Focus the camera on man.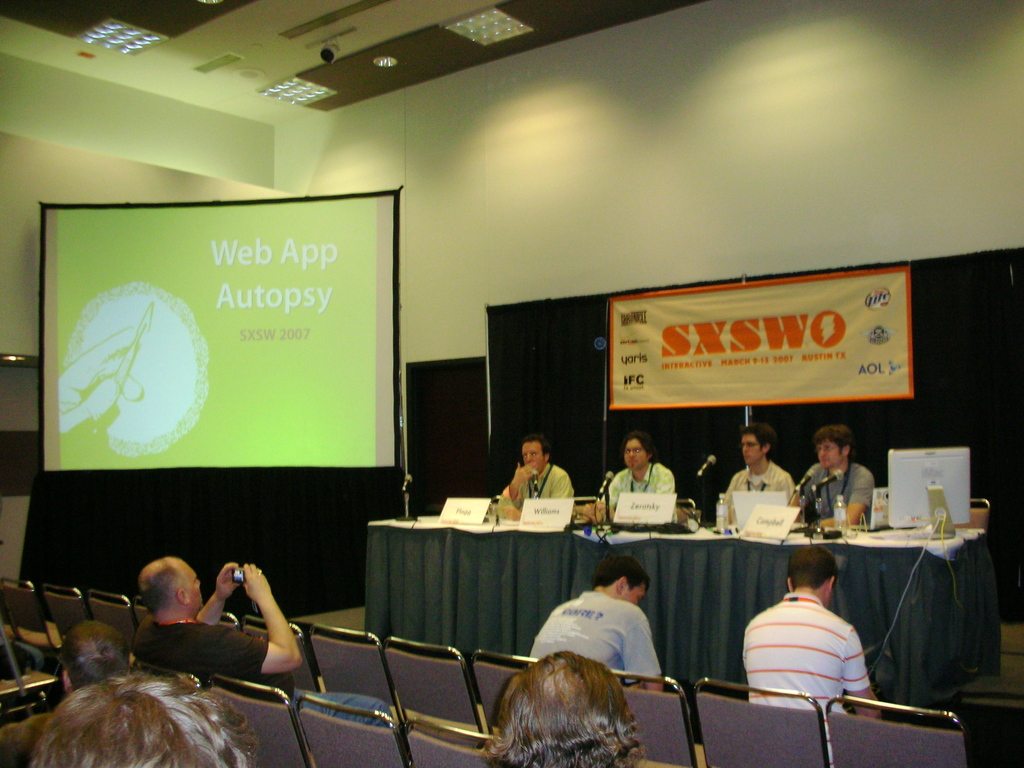
Focus region: BBox(730, 566, 892, 735).
